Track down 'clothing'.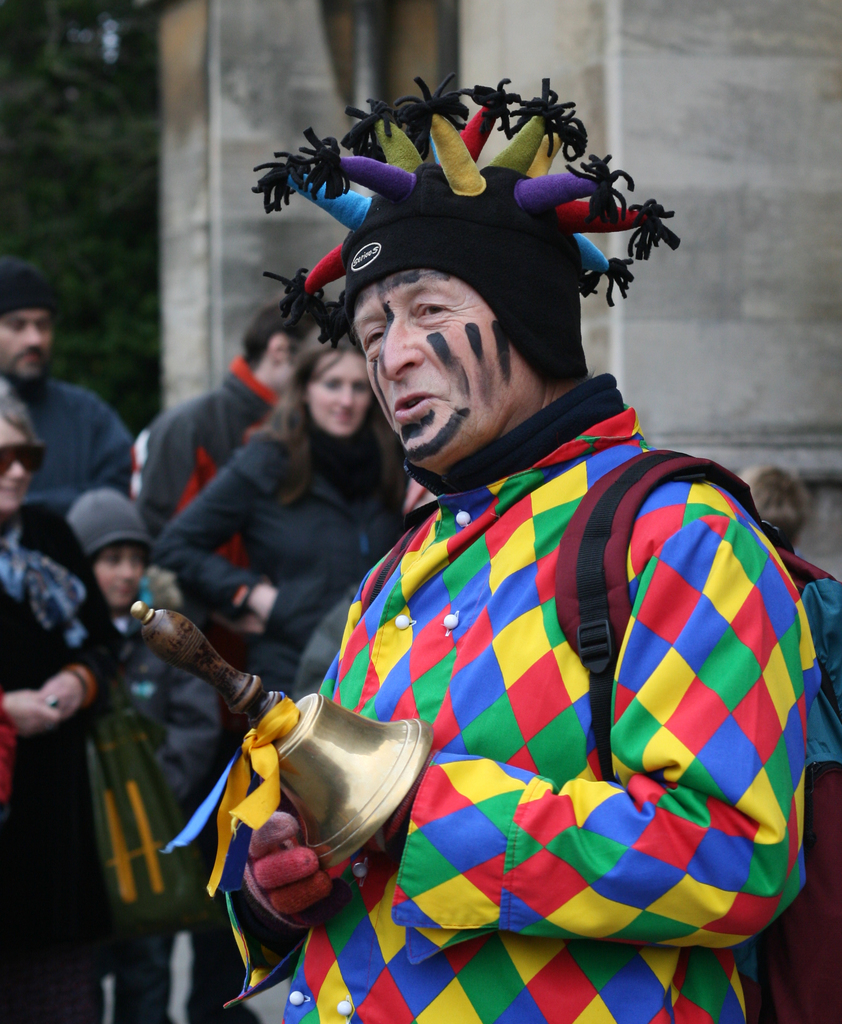
Tracked to crop(0, 503, 113, 1023).
